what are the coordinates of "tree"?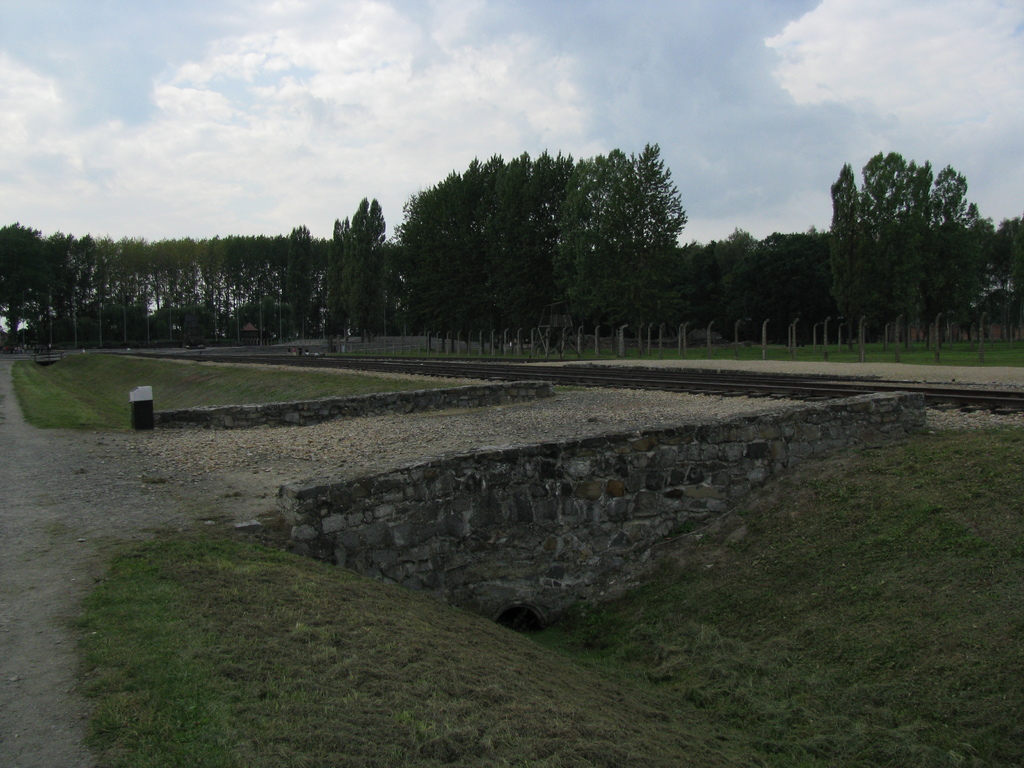
(x1=284, y1=223, x2=314, y2=332).
